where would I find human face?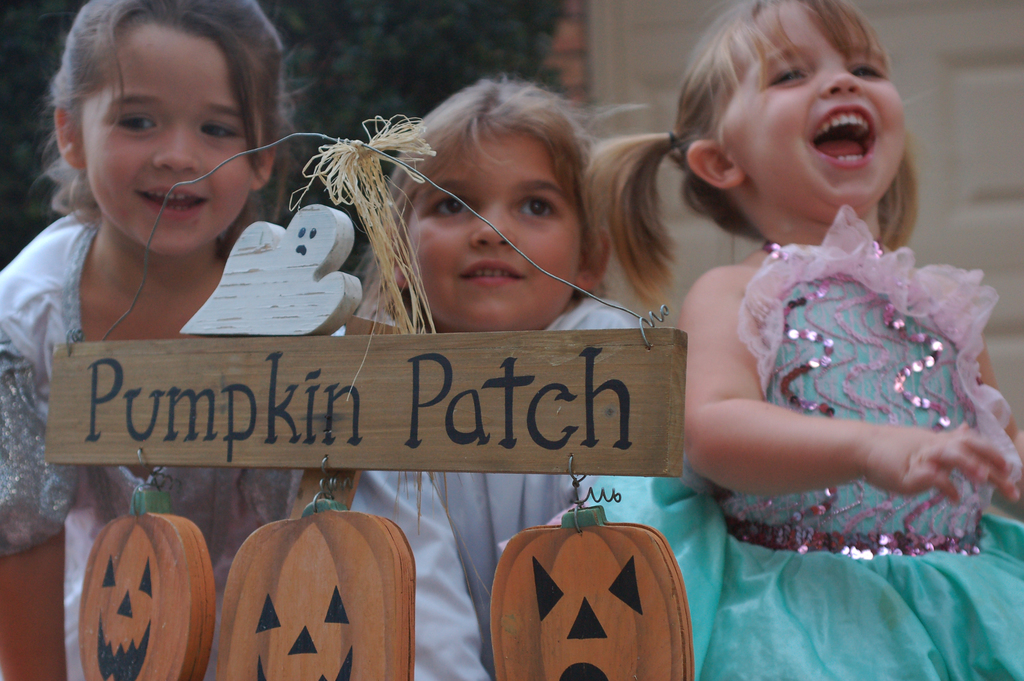
At [80, 18, 254, 250].
